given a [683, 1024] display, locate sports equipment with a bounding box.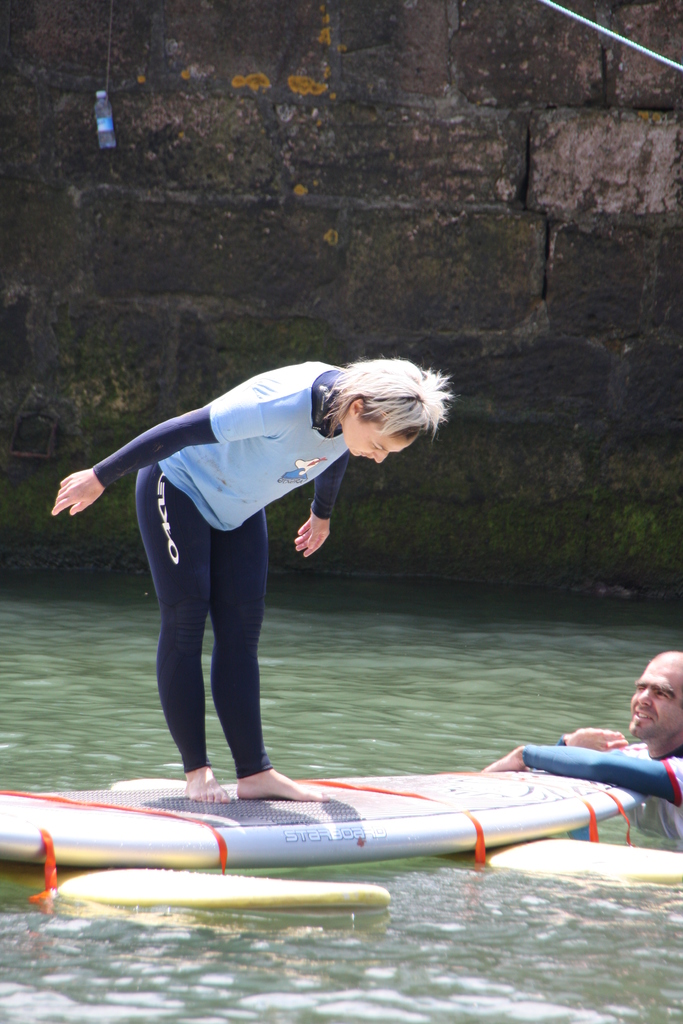
Located: detection(1, 771, 646, 876).
